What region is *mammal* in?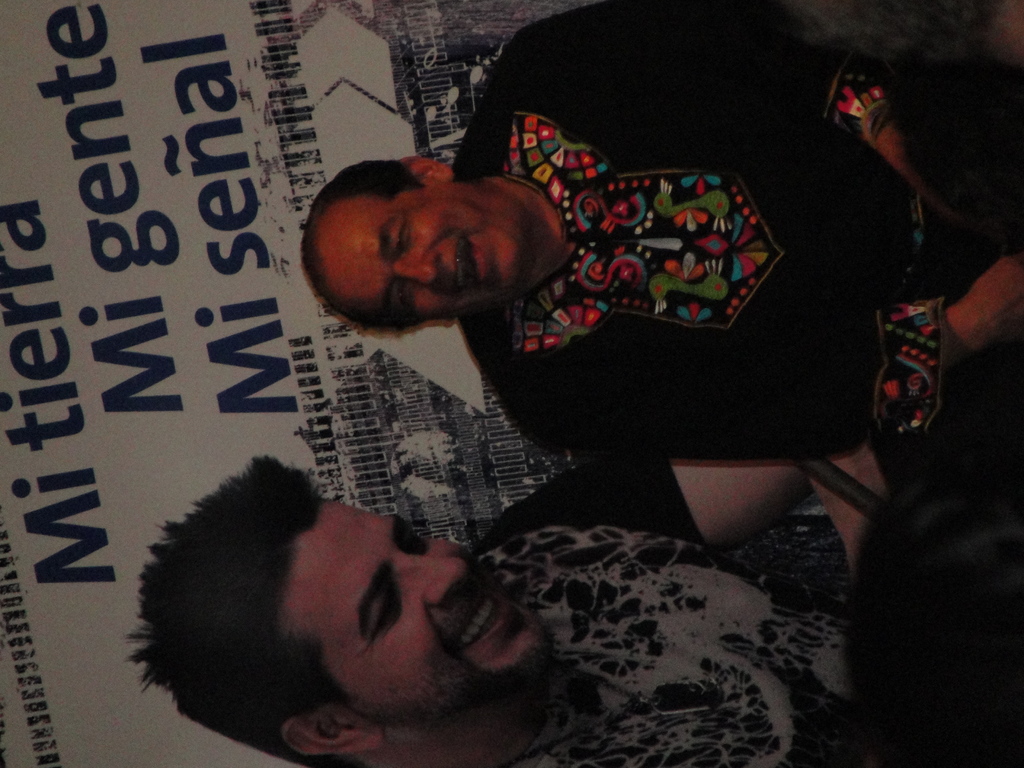
pyautogui.locateOnScreen(292, 0, 1023, 463).
